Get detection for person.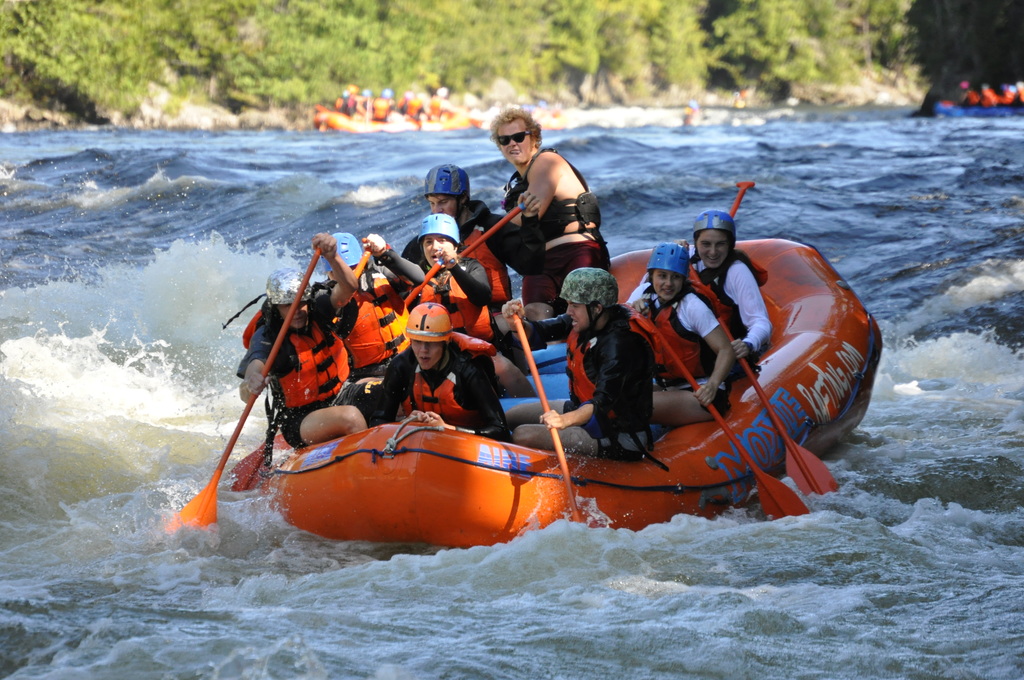
Detection: <box>475,111,611,316</box>.
